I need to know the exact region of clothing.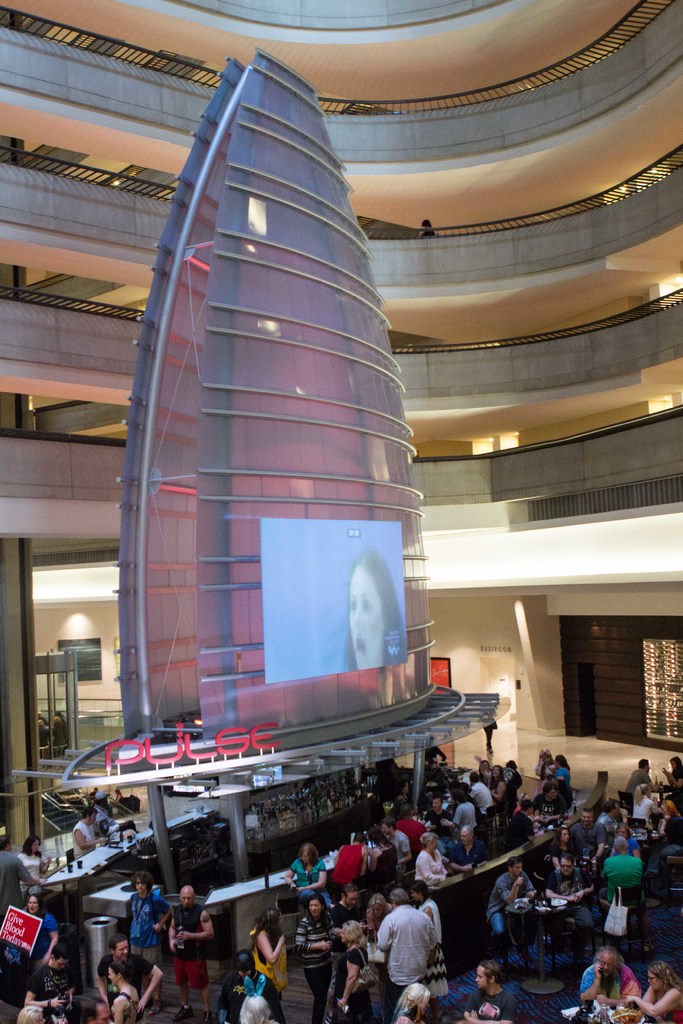
Region: locate(548, 818, 609, 872).
